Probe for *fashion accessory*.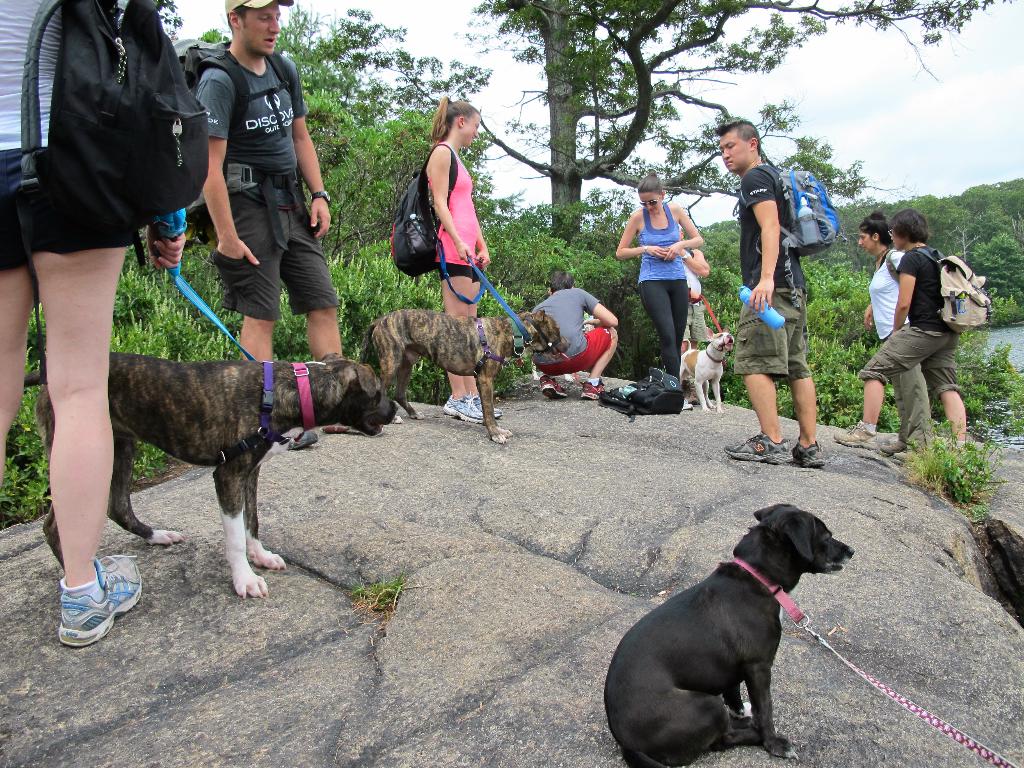
Probe result: <box>688,384,700,405</box>.
